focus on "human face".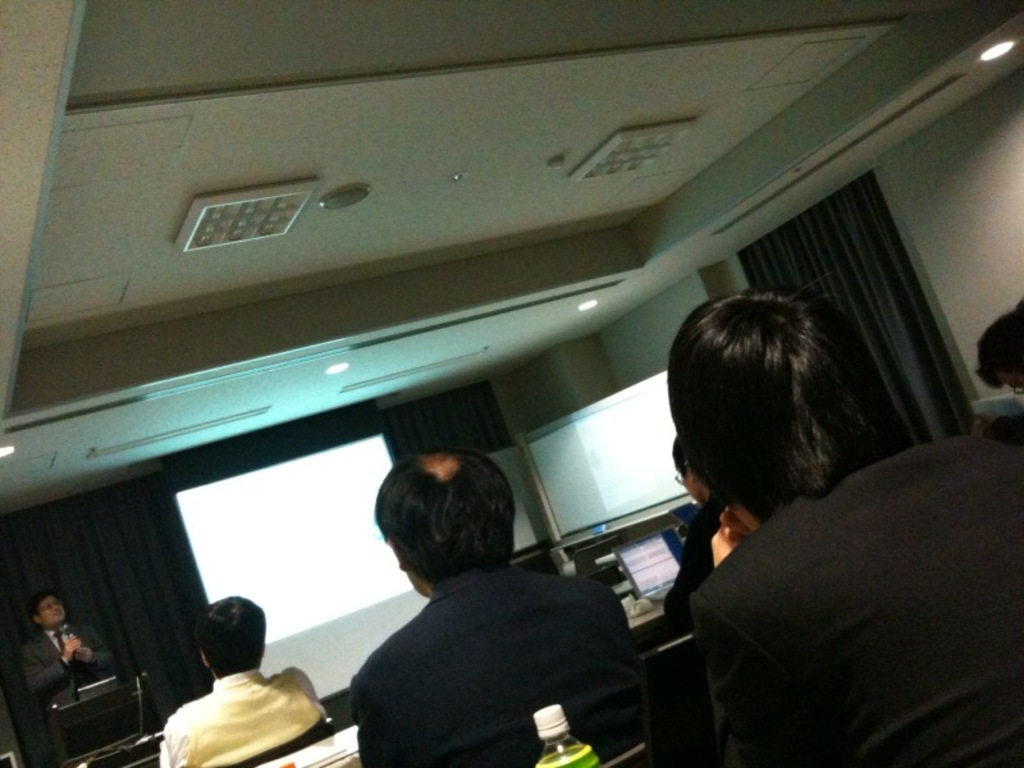
Focused at Rect(680, 472, 703, 503).
